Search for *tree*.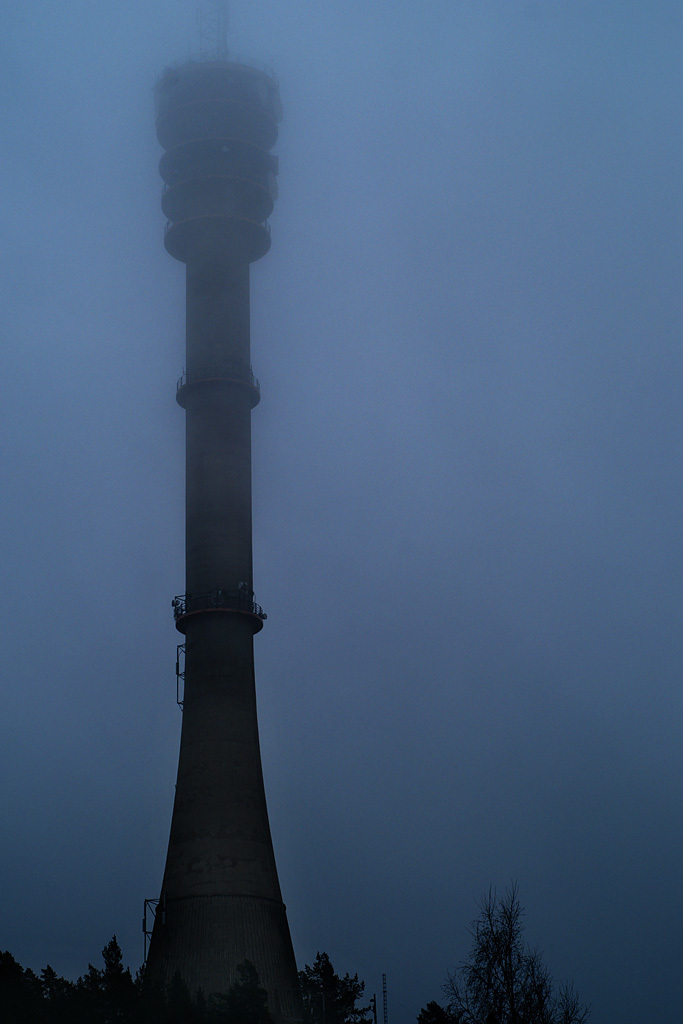
Found at rect(275, 955, 371, 1023).
